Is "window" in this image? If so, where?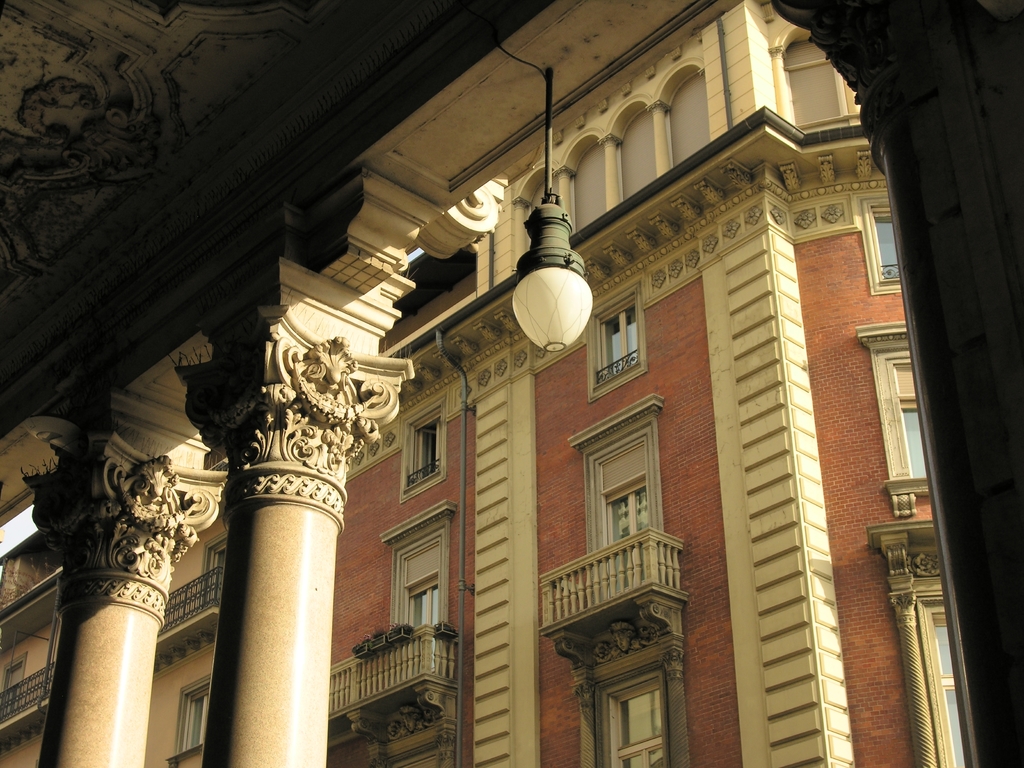
Yes, at {"x1": 862, "y1": 196, "x2": 900, "y2": 285}.
